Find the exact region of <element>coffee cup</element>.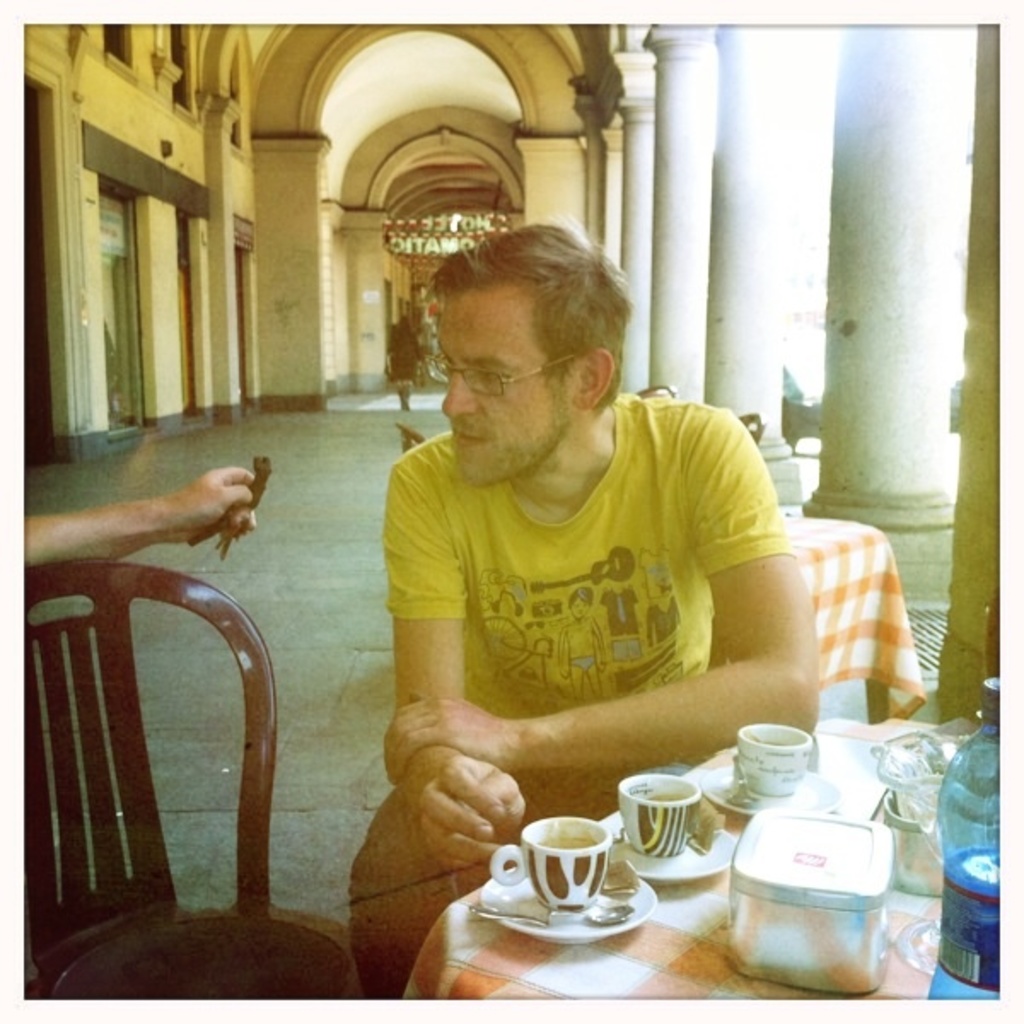
Exact region: select_region(614, 766, 705, 857).
